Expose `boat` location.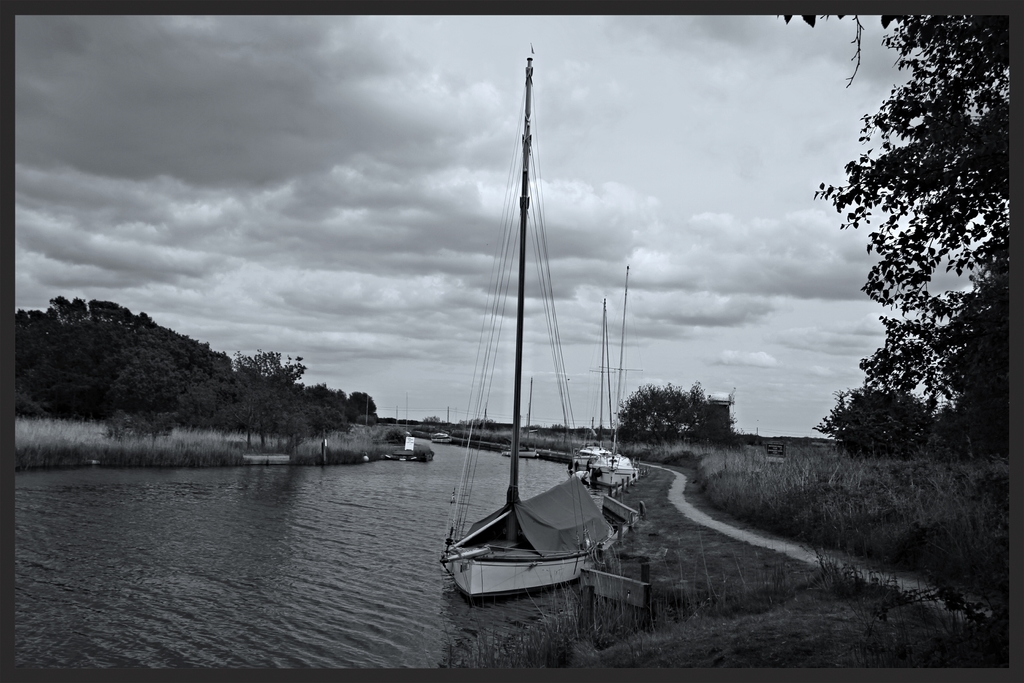
Exposed at l=414, t=65, r=644, b=620.
